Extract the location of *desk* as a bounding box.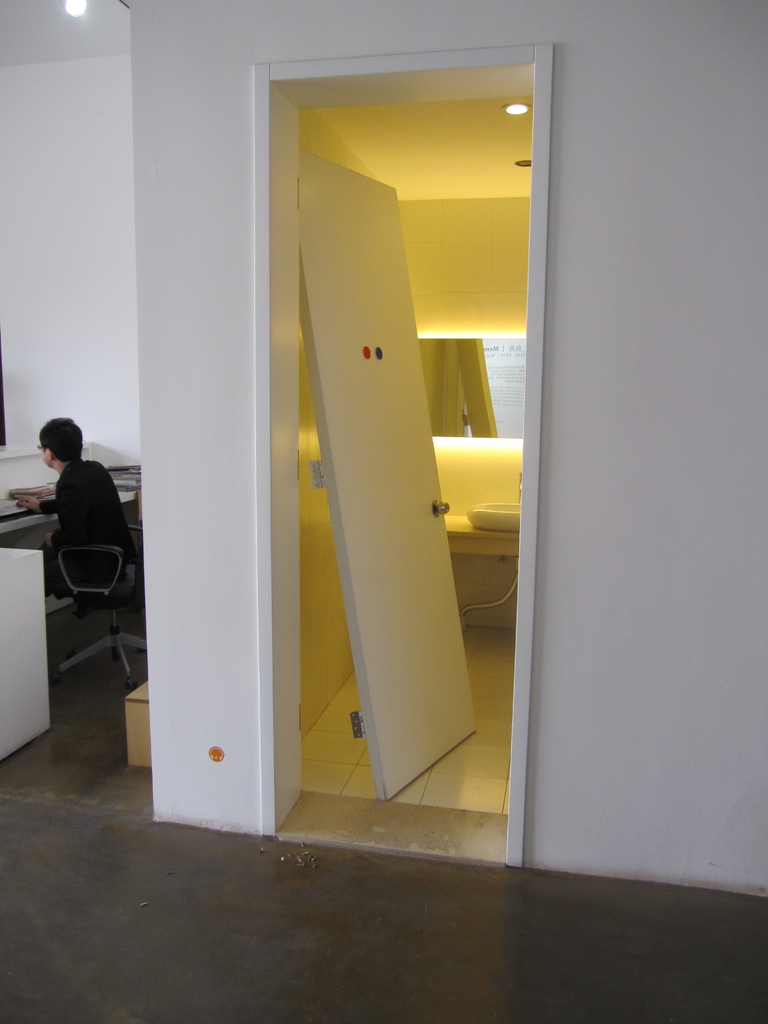
0/445/143/759.
